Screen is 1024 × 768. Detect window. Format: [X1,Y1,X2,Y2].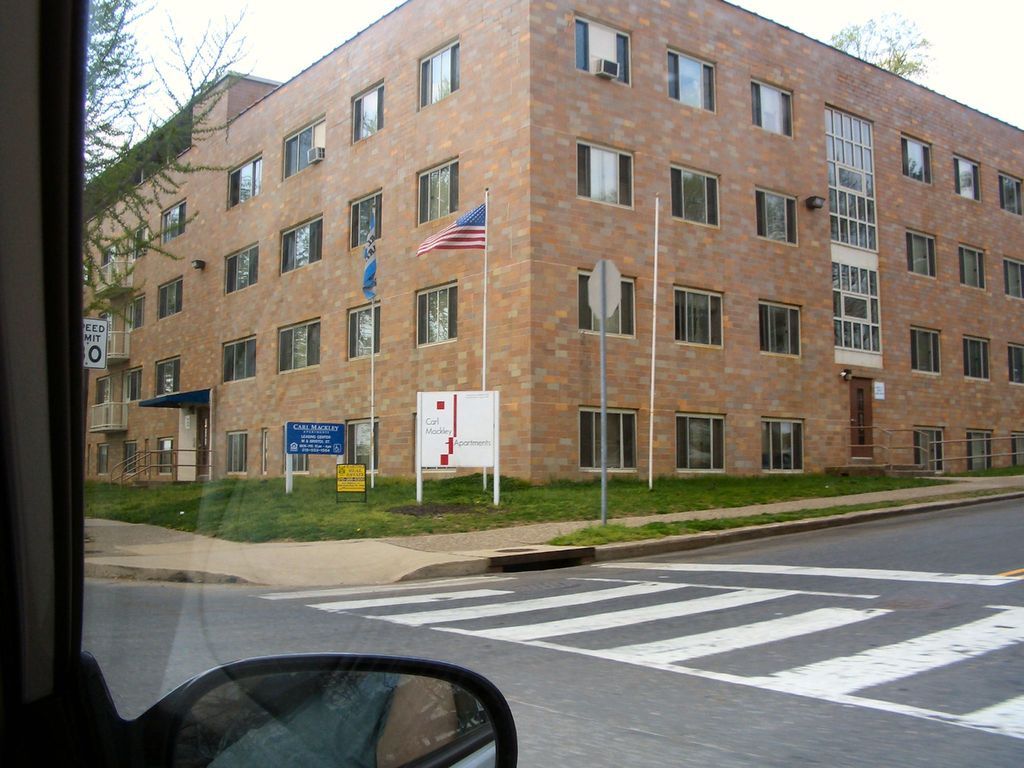
[231,155,260,205].
